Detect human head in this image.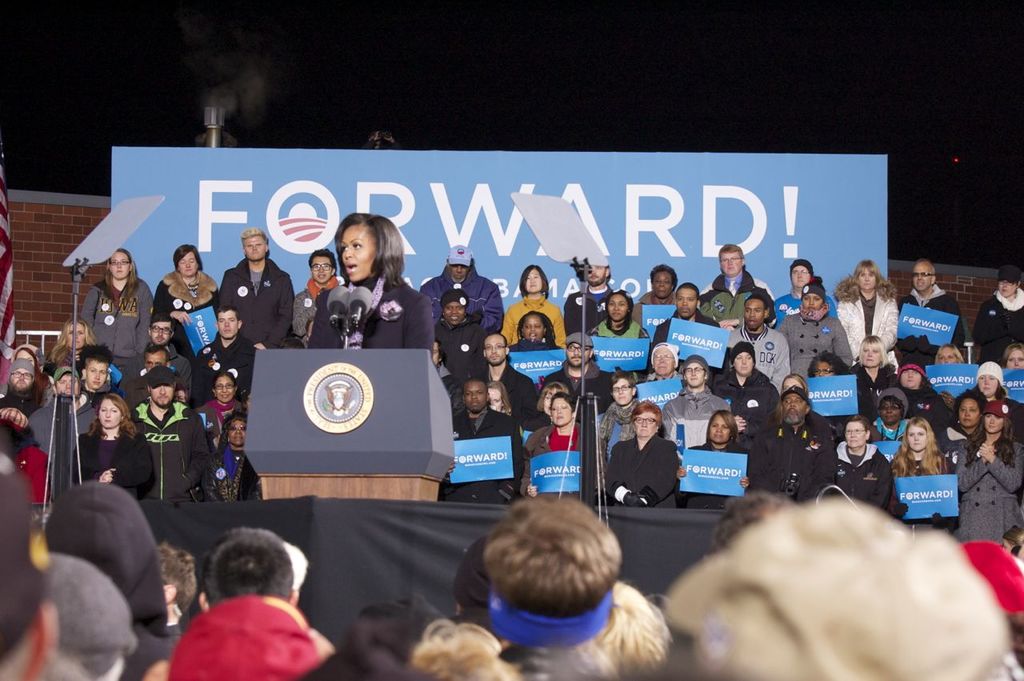
Detection: 674,283,701,318.
